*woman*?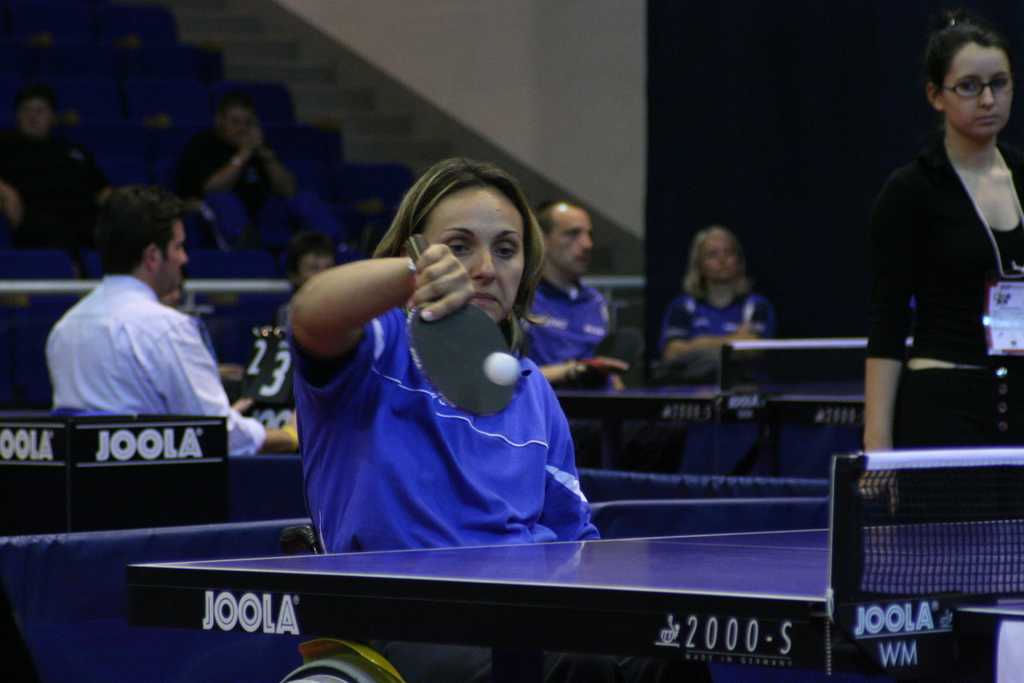
x1=852, y1=12, x2=1023, y2=530
